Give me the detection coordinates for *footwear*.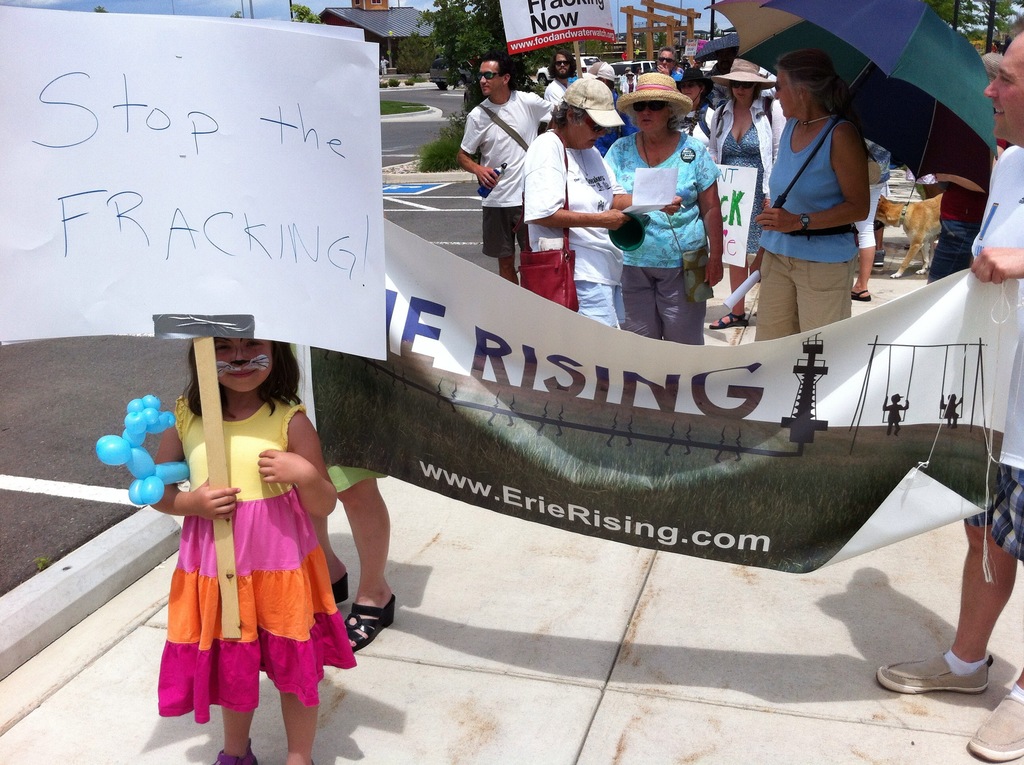
[848,290,872,303].
